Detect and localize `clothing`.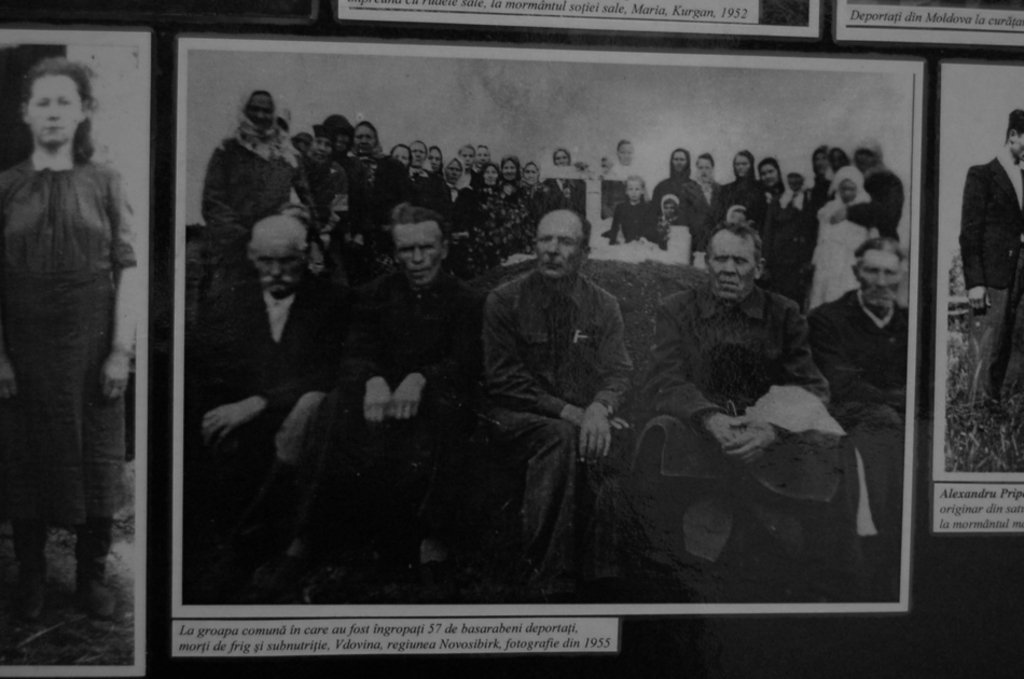
Localized at bbox(194, 126, 316, 301).
